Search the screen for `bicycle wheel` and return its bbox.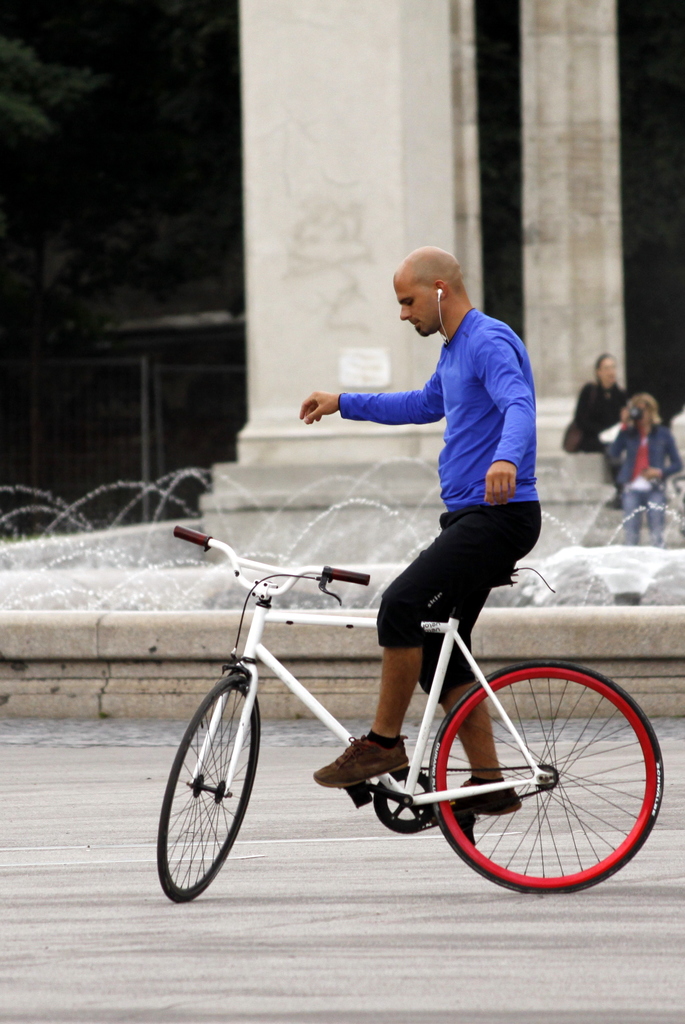
Found: (left=411, top=650, right=672, bottom=897).
